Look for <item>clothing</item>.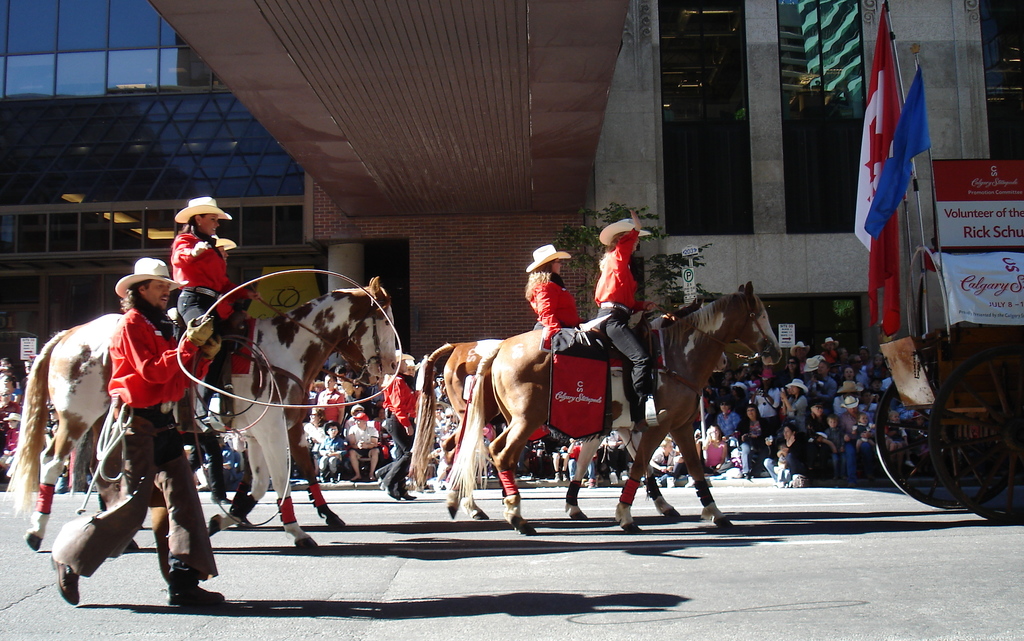
Found: l=600, t=307, r=652, b=378.
